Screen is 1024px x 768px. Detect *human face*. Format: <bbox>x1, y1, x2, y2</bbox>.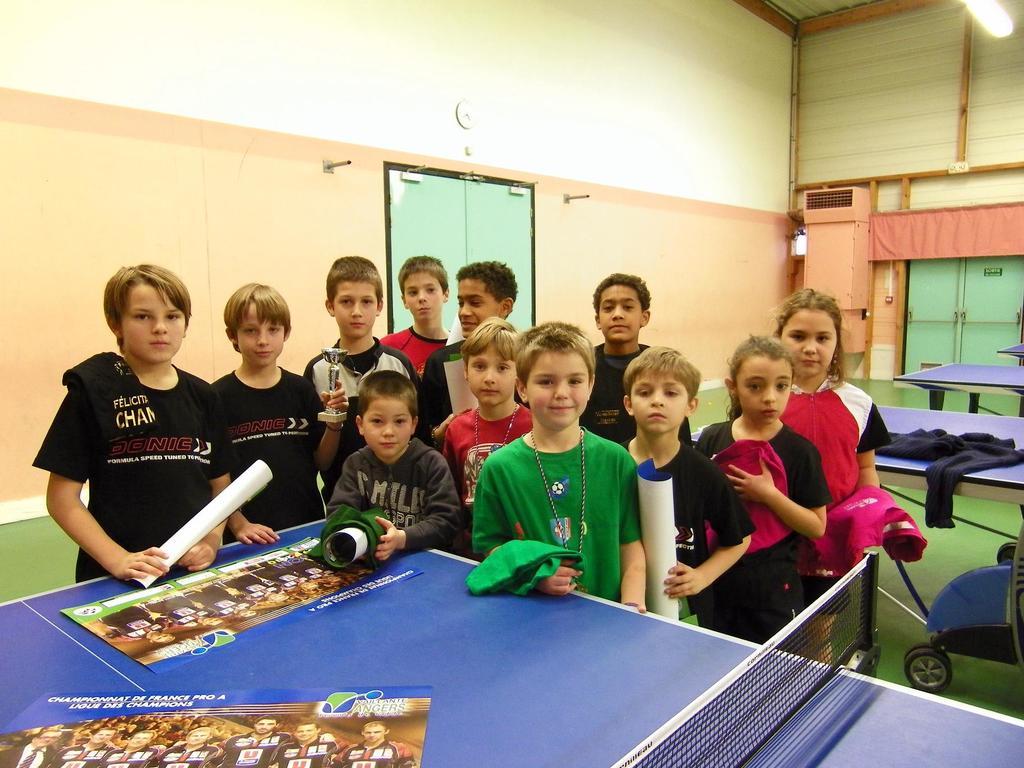
<bbox>120, 283, 184, 362</bbox>.
